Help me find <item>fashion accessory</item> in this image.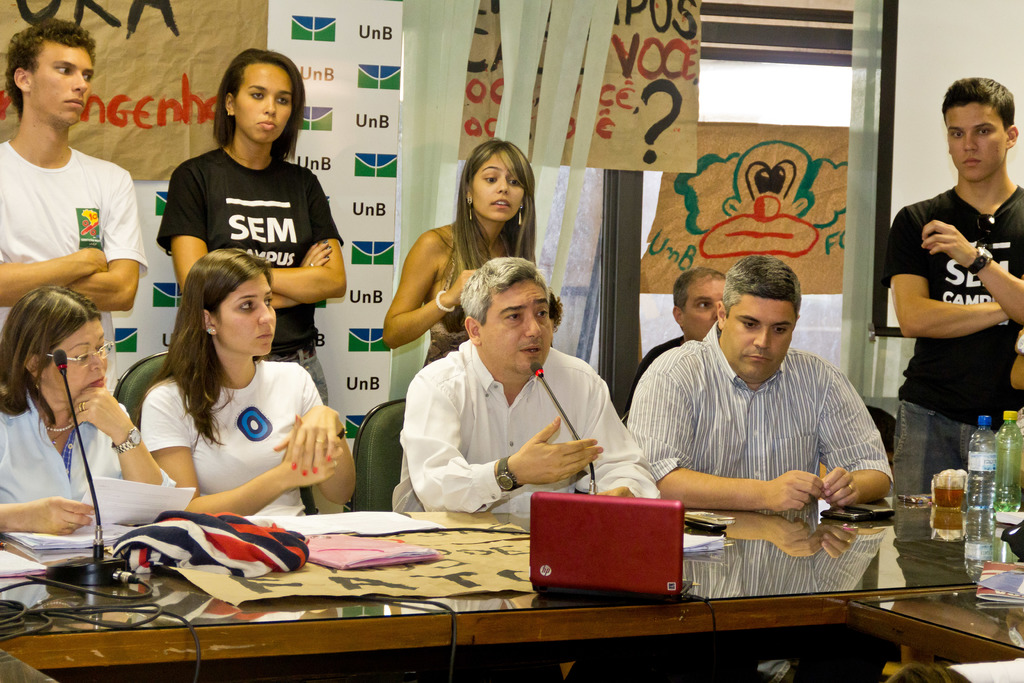
Found it: <region>463, 194, 475, 225</region>.
